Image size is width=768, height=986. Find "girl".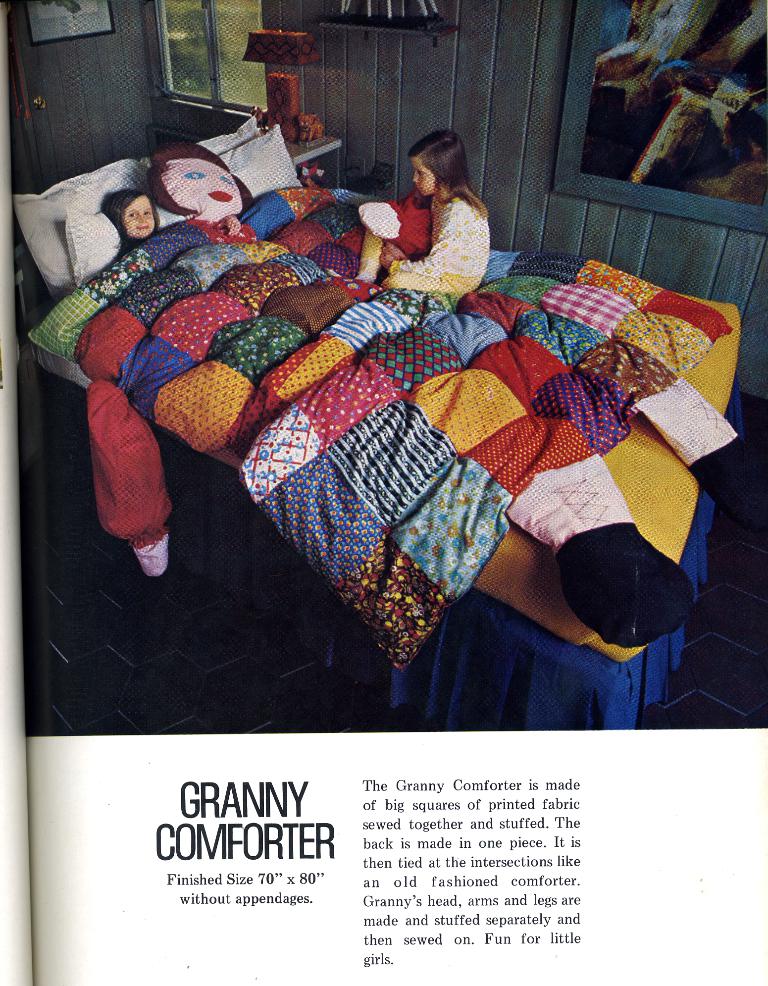
352,131,490,298.
